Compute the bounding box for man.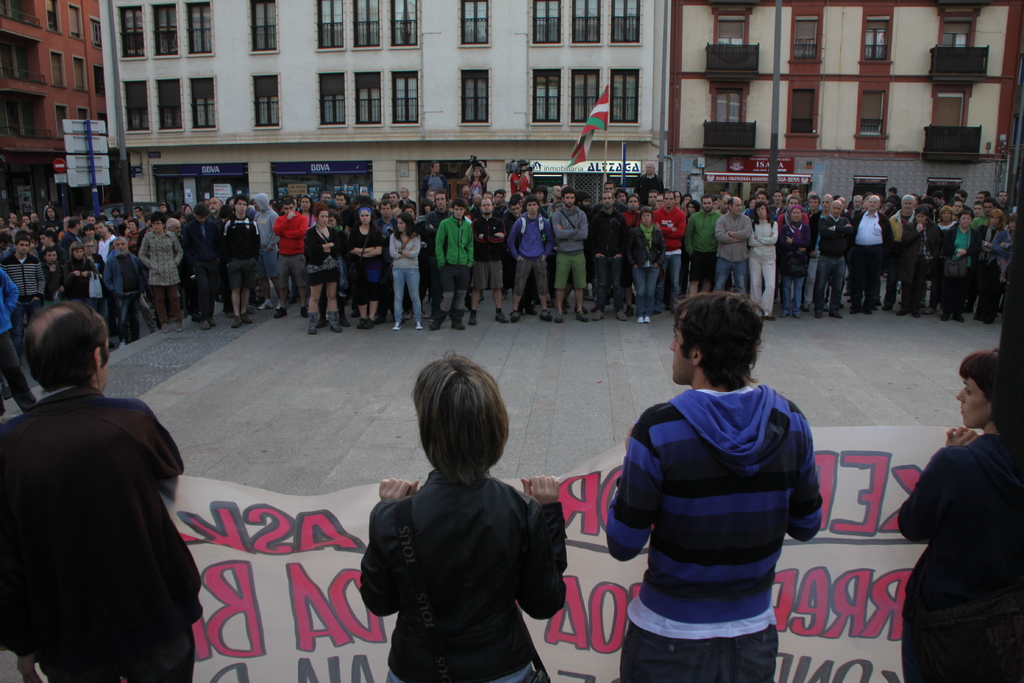
x1=502 y1=201 x2=541 y2=320.
